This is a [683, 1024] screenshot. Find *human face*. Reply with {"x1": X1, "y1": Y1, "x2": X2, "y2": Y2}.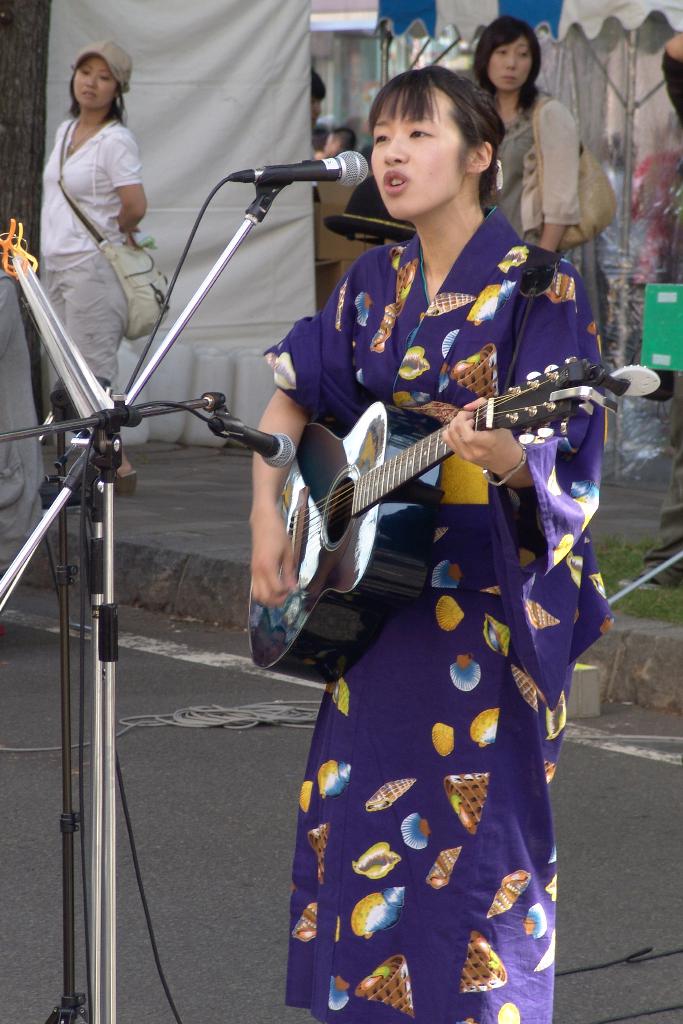
{"x1": 74, "y1": 57, "x2": 114, "y2": 108}.
